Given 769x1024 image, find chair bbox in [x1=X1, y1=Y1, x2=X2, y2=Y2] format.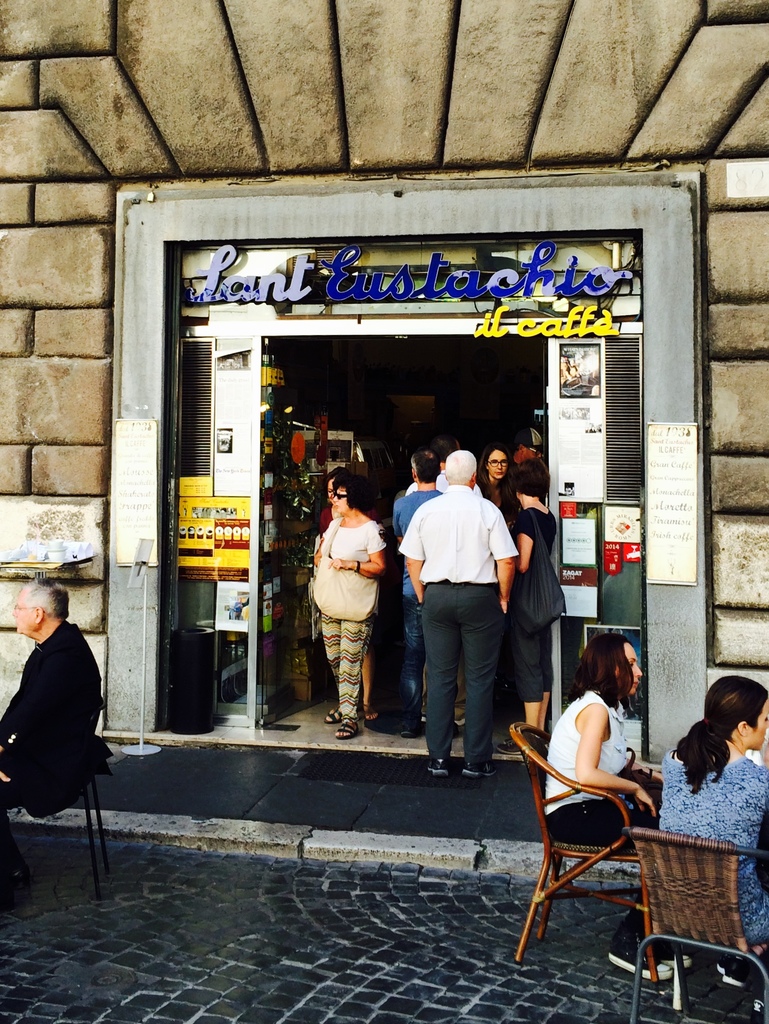
[x1=626, y1=926, x2=768, y2=1023].
